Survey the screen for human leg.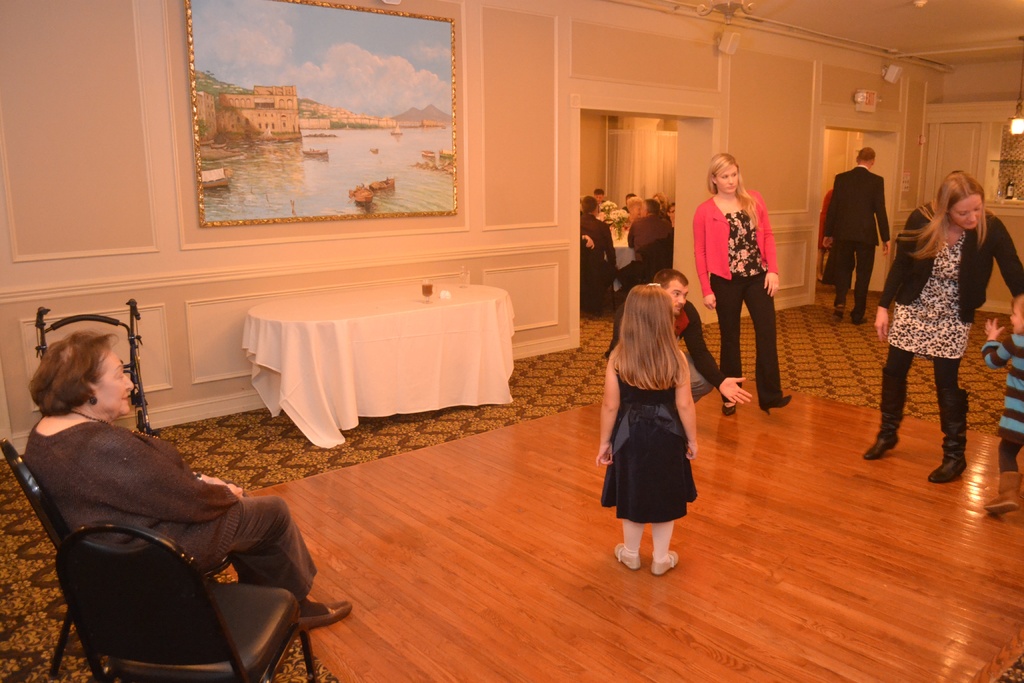
Survey found: 615, 520, 645, 566.
